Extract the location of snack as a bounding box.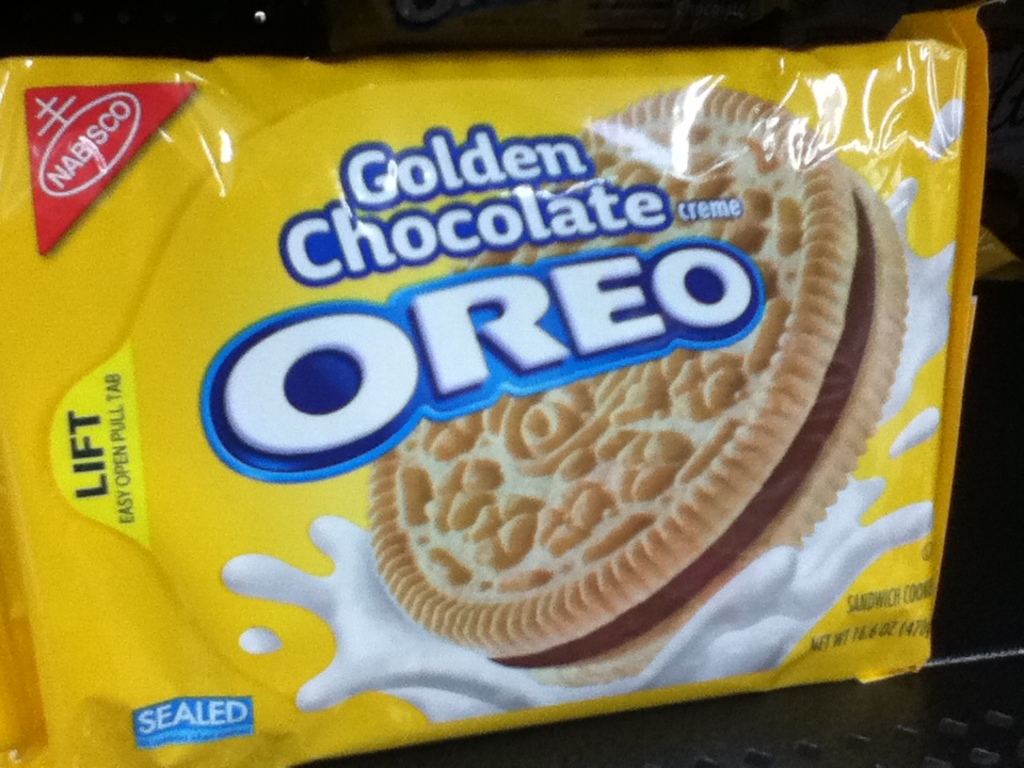
<bbox>364, 78, 912, 682</bbox>.
